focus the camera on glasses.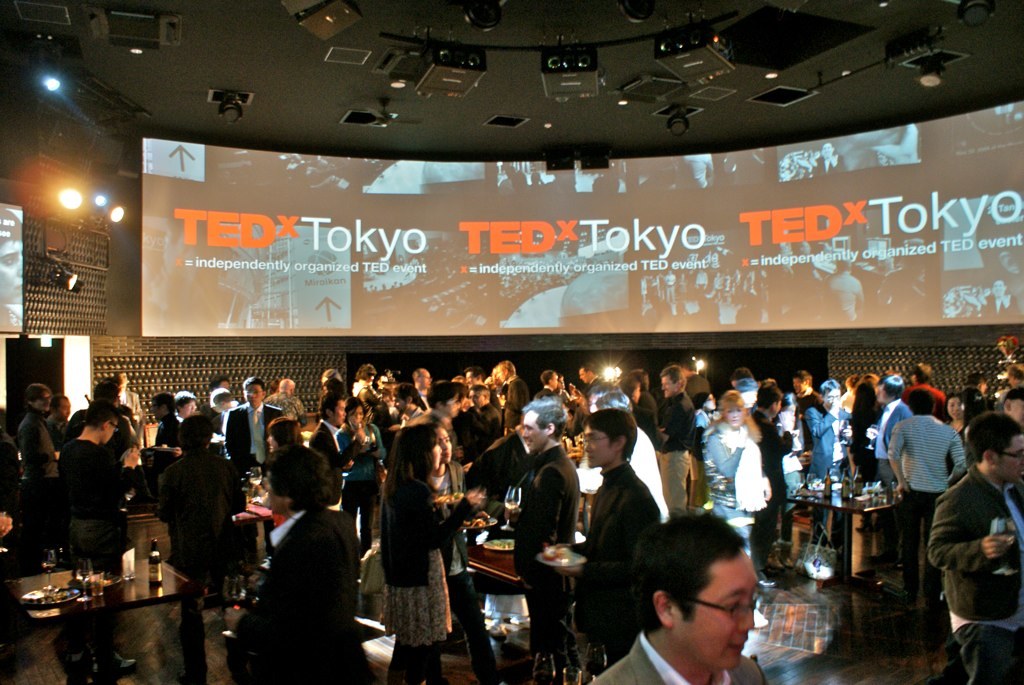
Focus region: [692,587,762,620].
